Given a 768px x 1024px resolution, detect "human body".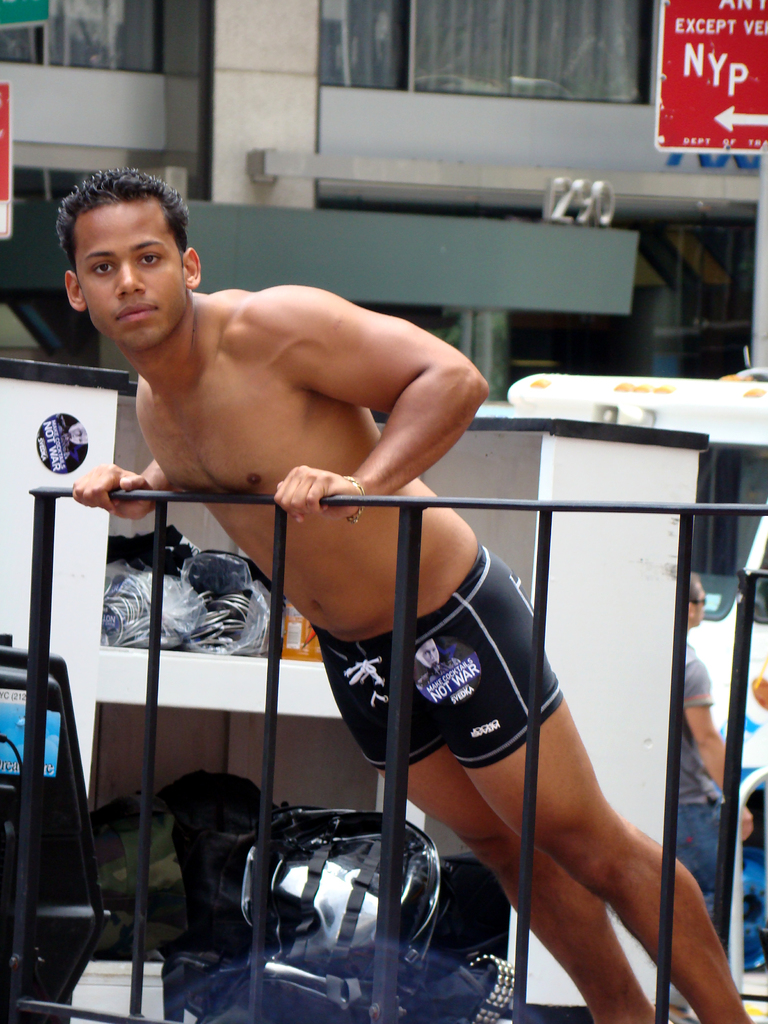
Rect(59, 285, 632, 1005).
